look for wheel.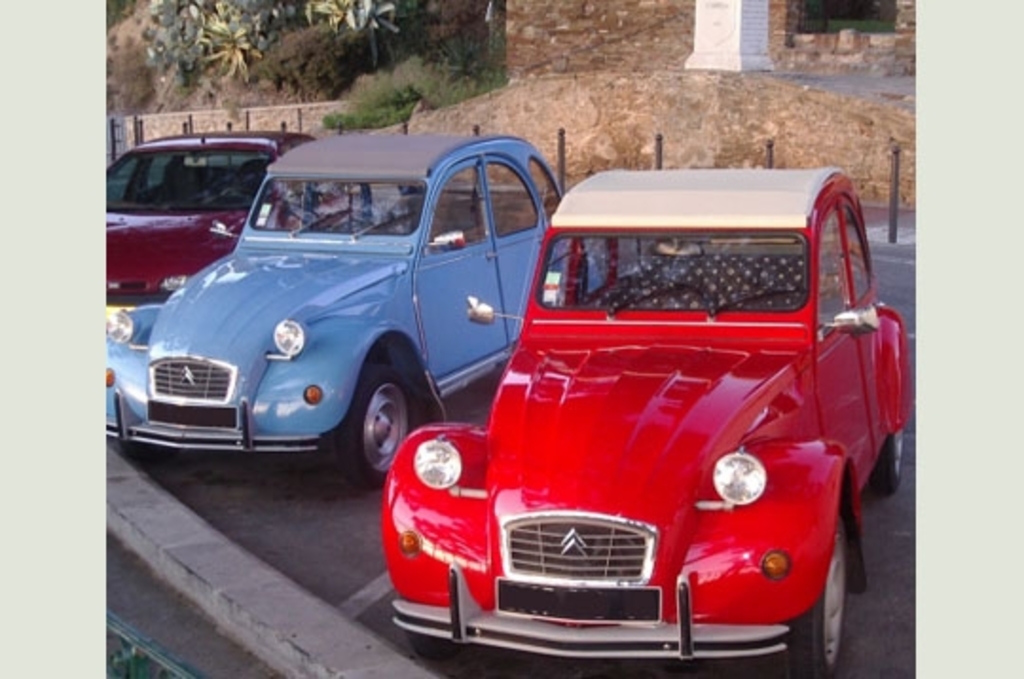
Found: <box>322,366,408,491</box>.
